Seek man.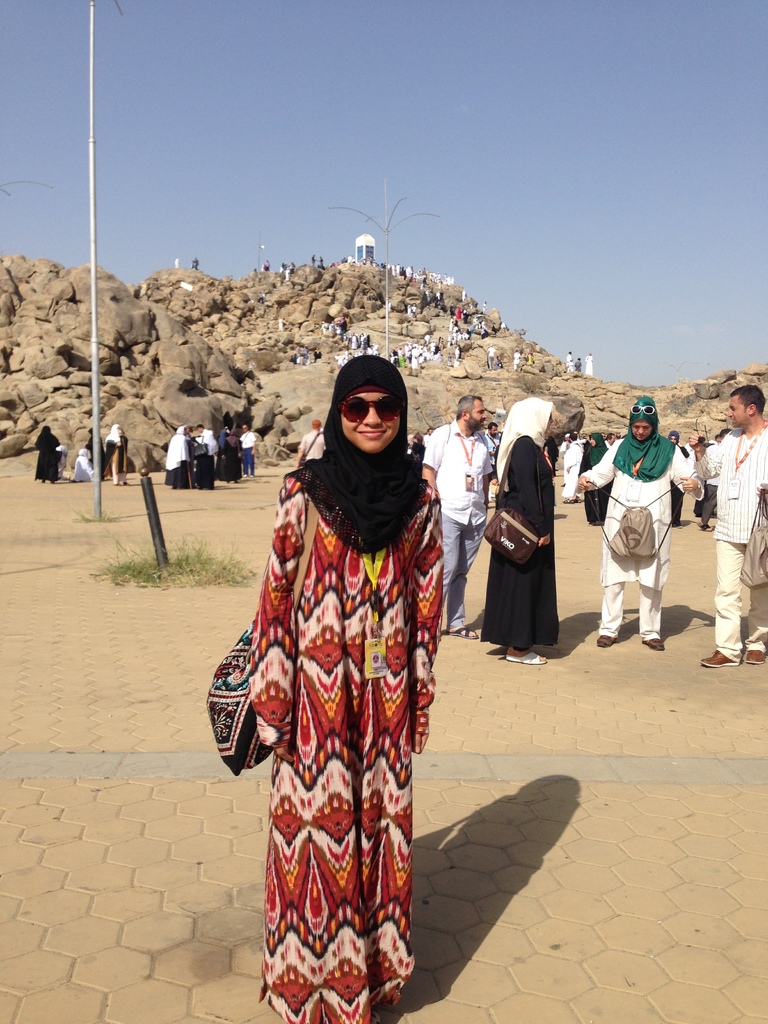
<bbox>481, 422, 500, 499</bbox>.
